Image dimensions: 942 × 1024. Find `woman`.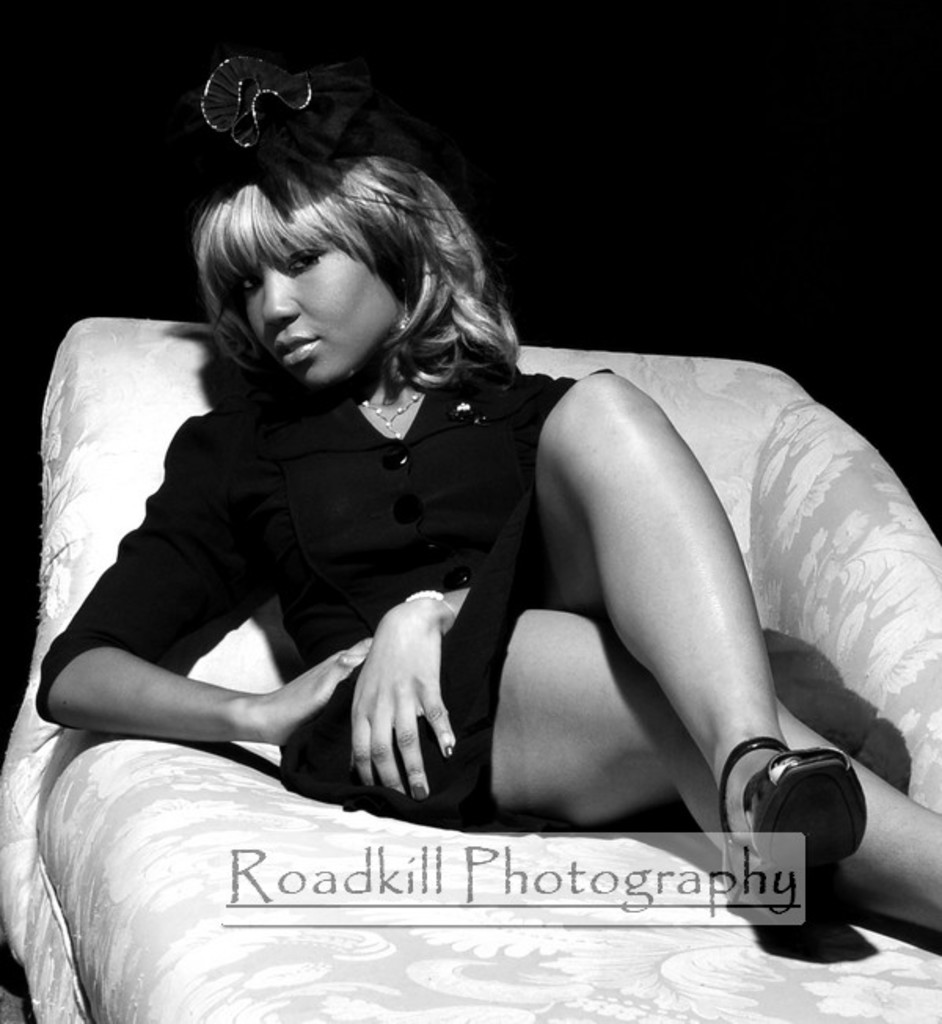
x1=42 y1=58 x2=934 y2=930.
